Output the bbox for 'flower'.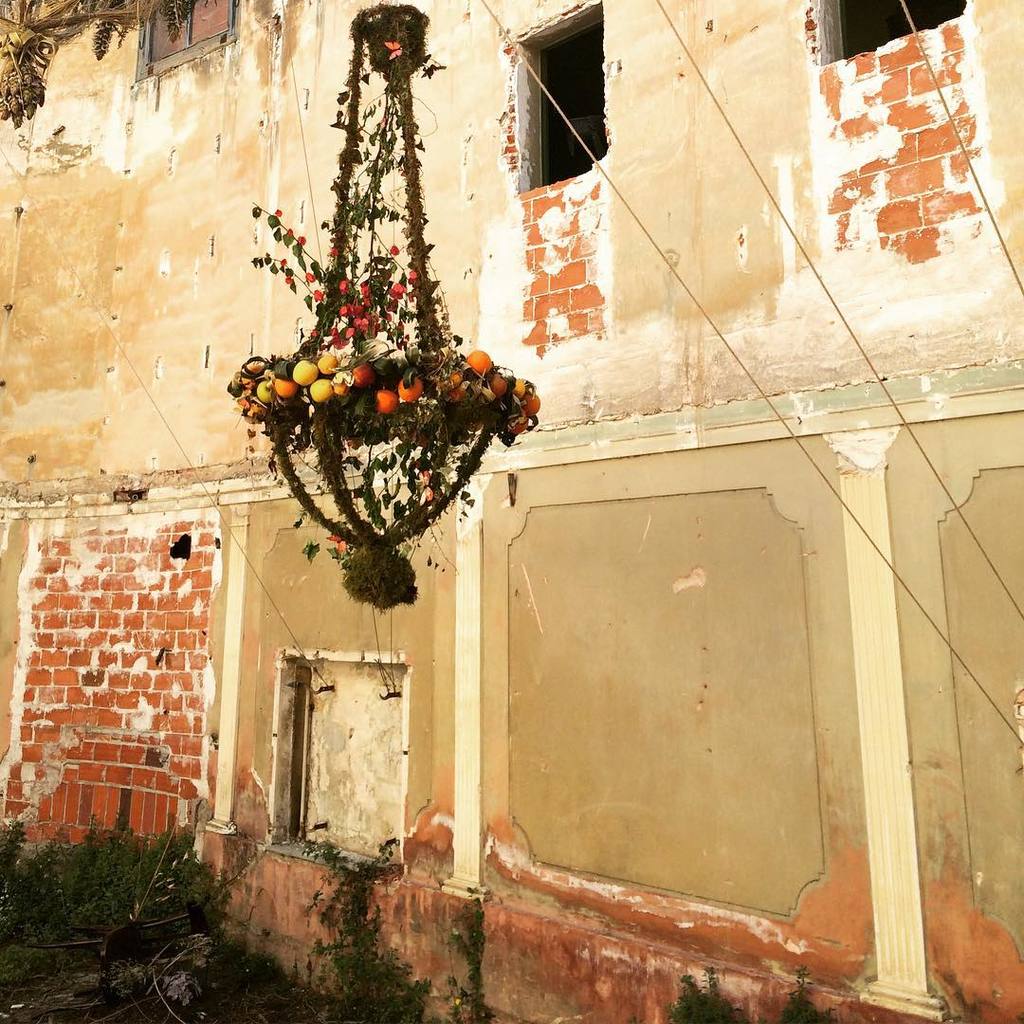
select_region(390, 278, 406, 302).
